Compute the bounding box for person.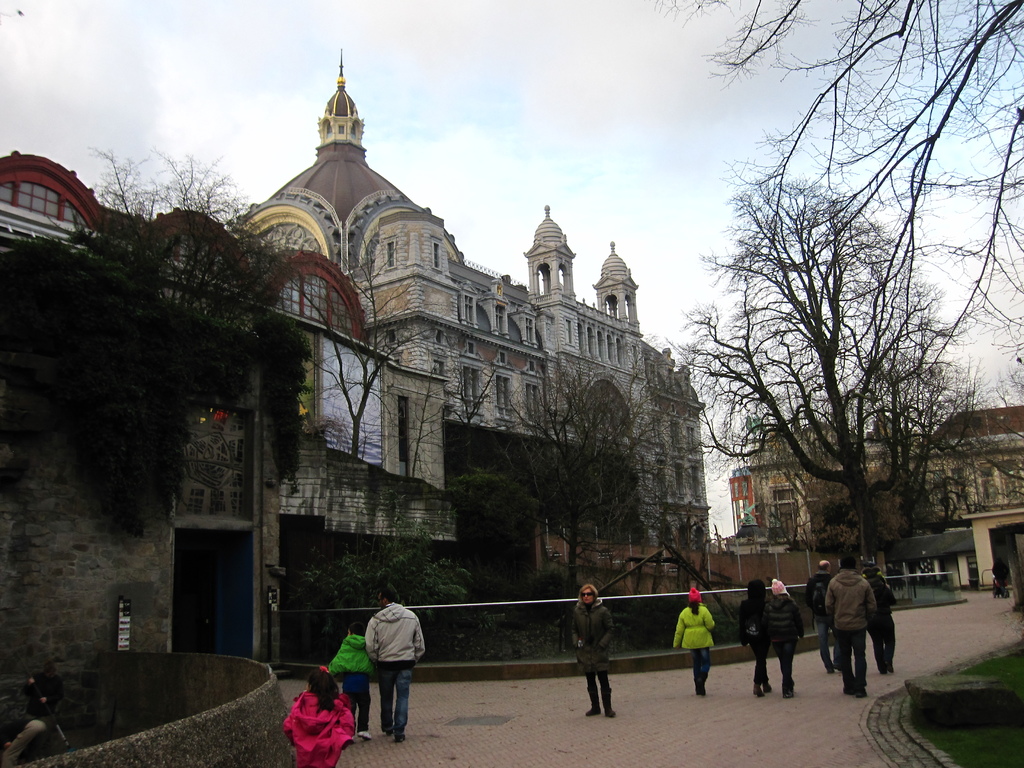
Rect(738, 582, 775, 696).
